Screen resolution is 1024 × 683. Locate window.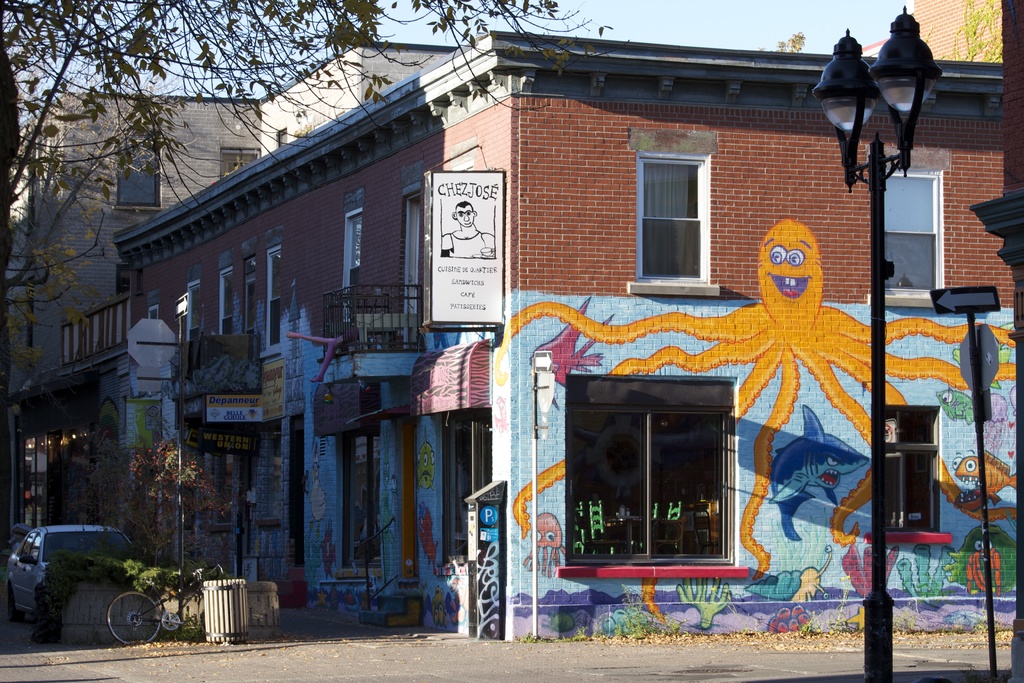
[219, 261, 237, 333].
